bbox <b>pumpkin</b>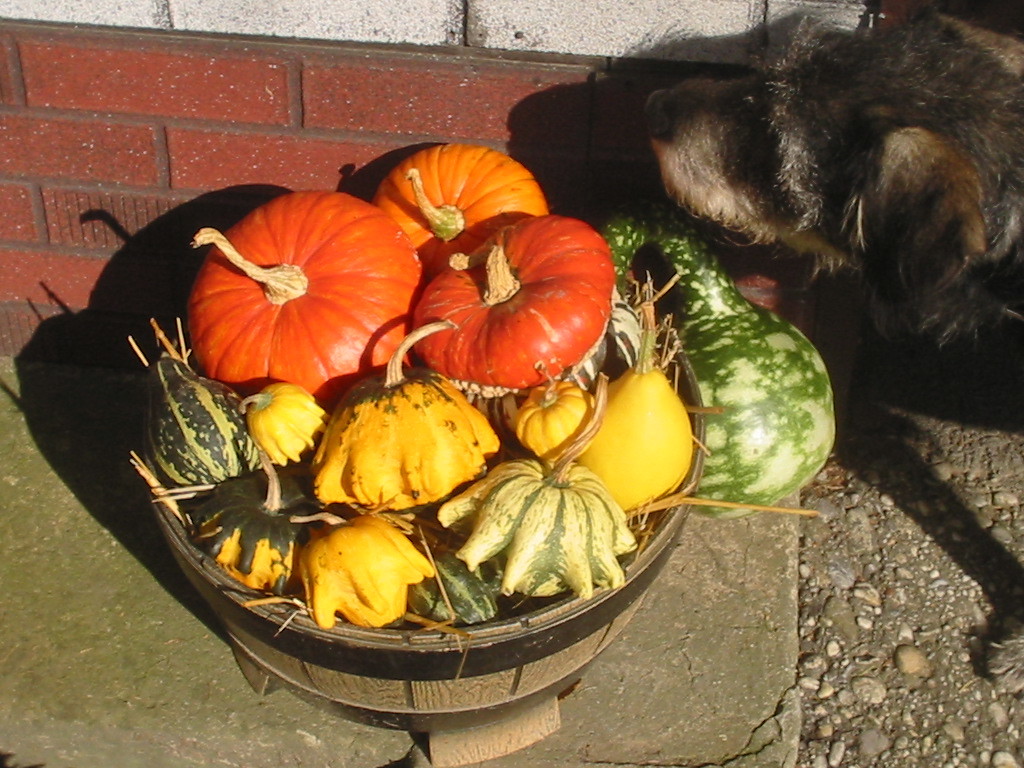
rect(243, 377, 327, 470)
